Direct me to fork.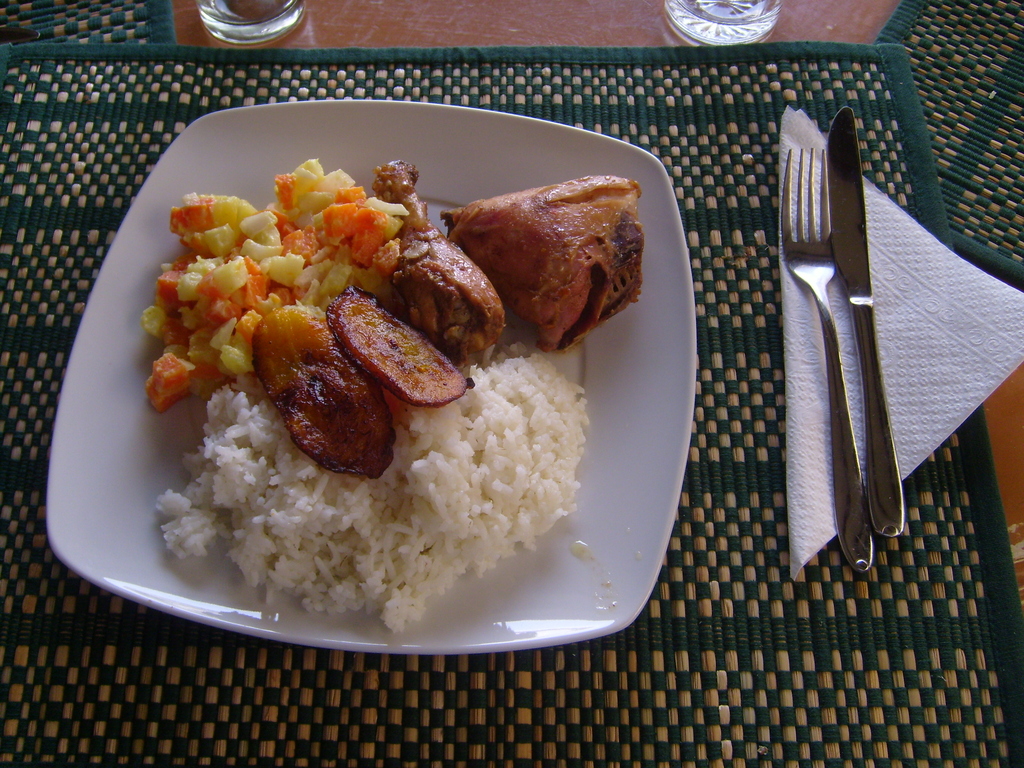
Direction: (783,146,874,573).
